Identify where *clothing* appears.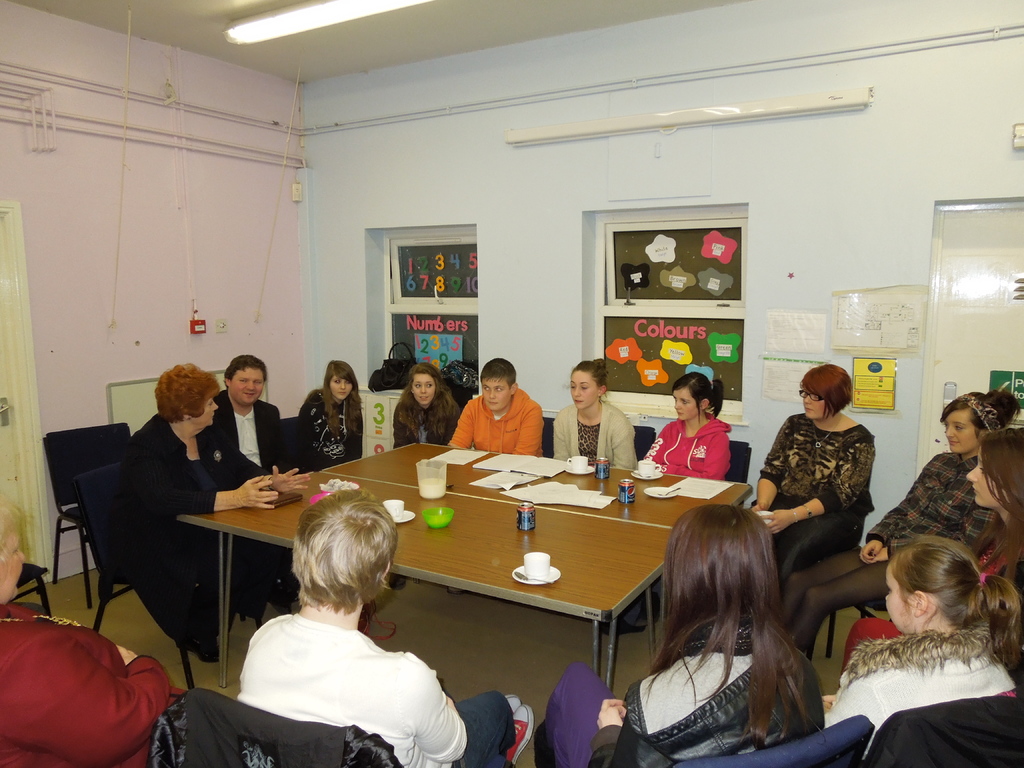
Appears at l=211, t=579, r=461, b=749.
